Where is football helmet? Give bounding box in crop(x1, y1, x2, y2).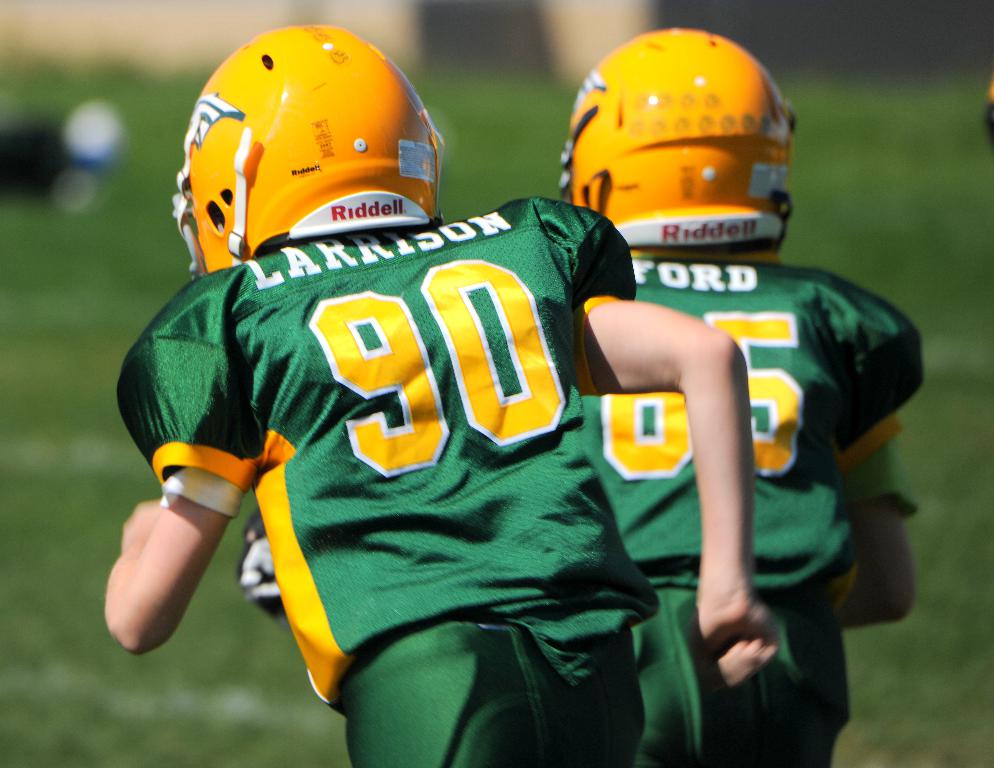
crop(166, 32, 444, 268).
